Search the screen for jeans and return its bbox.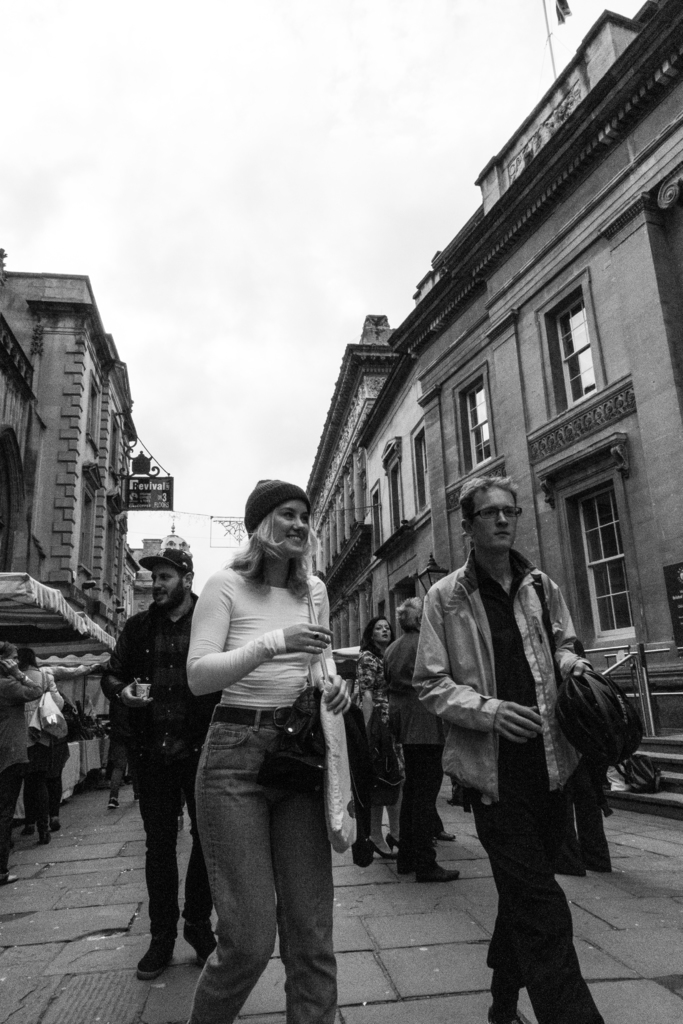
Found: [x1=45, y1=749, x2=64, y2=819].
